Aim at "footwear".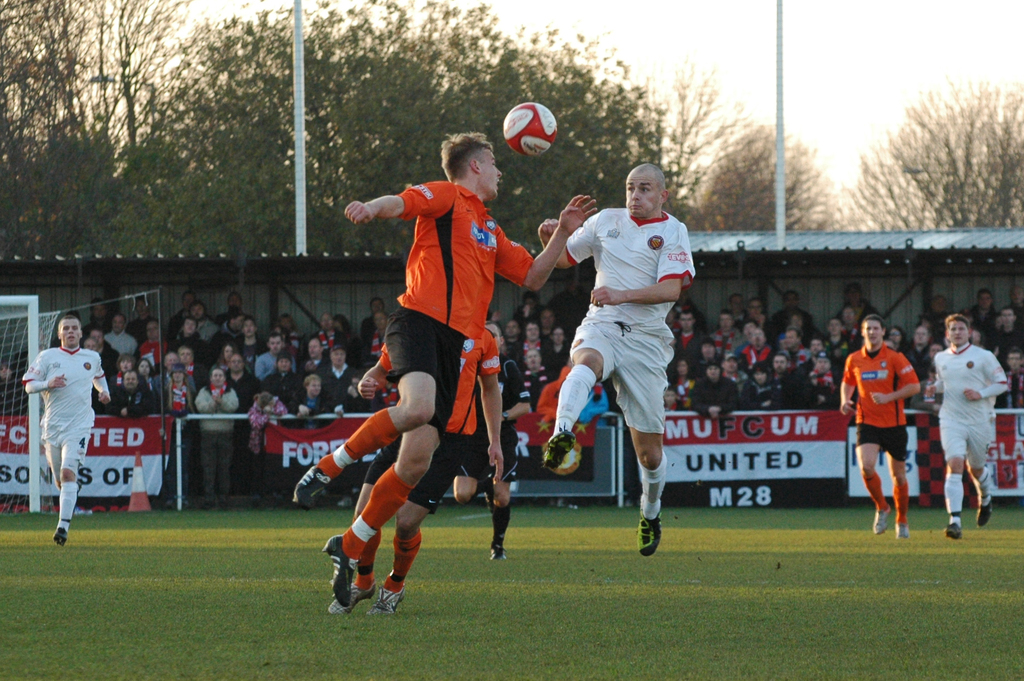
Aimed at bbox=[945, 524, 961, 539].
